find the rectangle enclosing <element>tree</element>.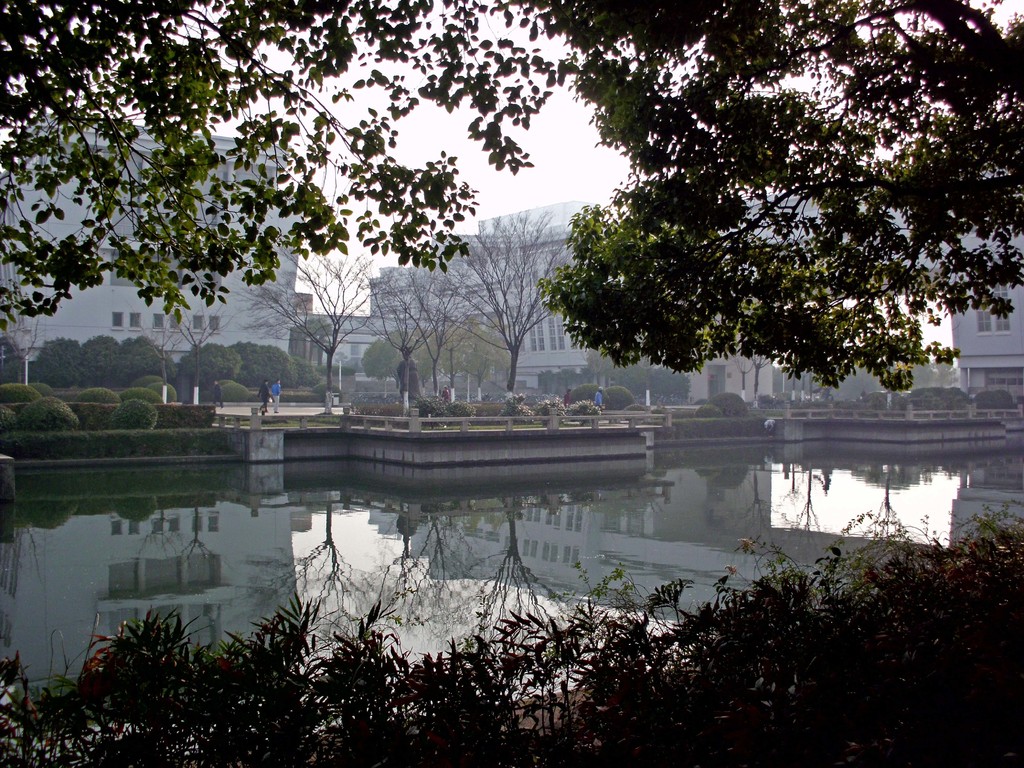
[0,0,613,326].
